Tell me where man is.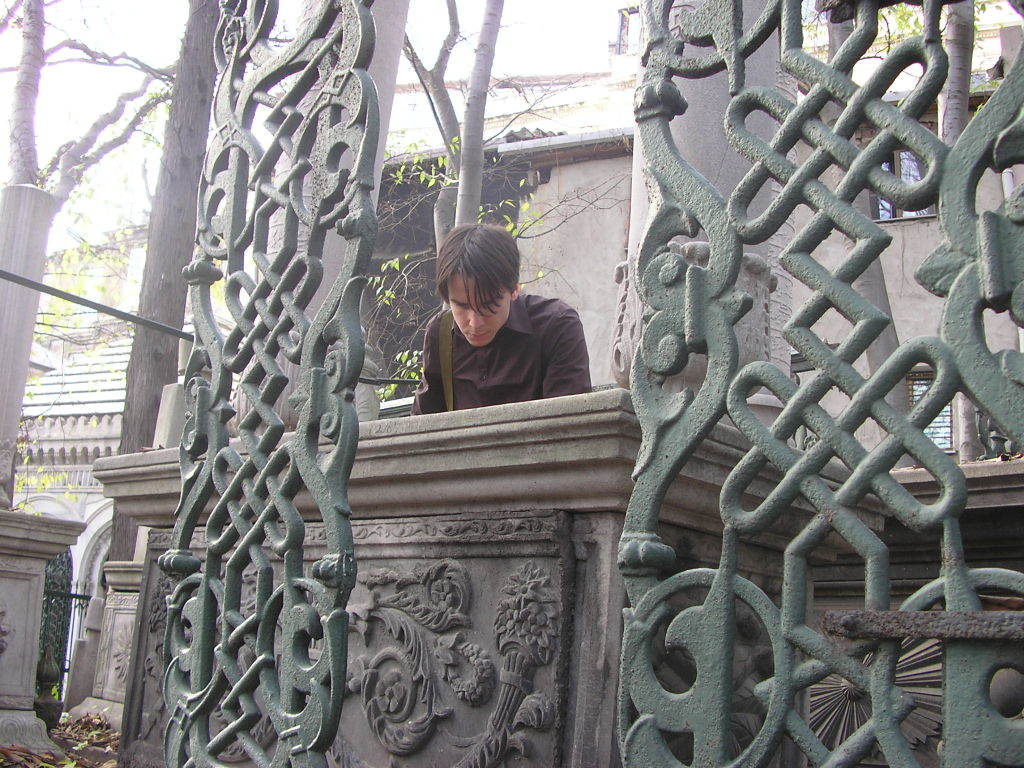
man is at 381 235 618 435.
